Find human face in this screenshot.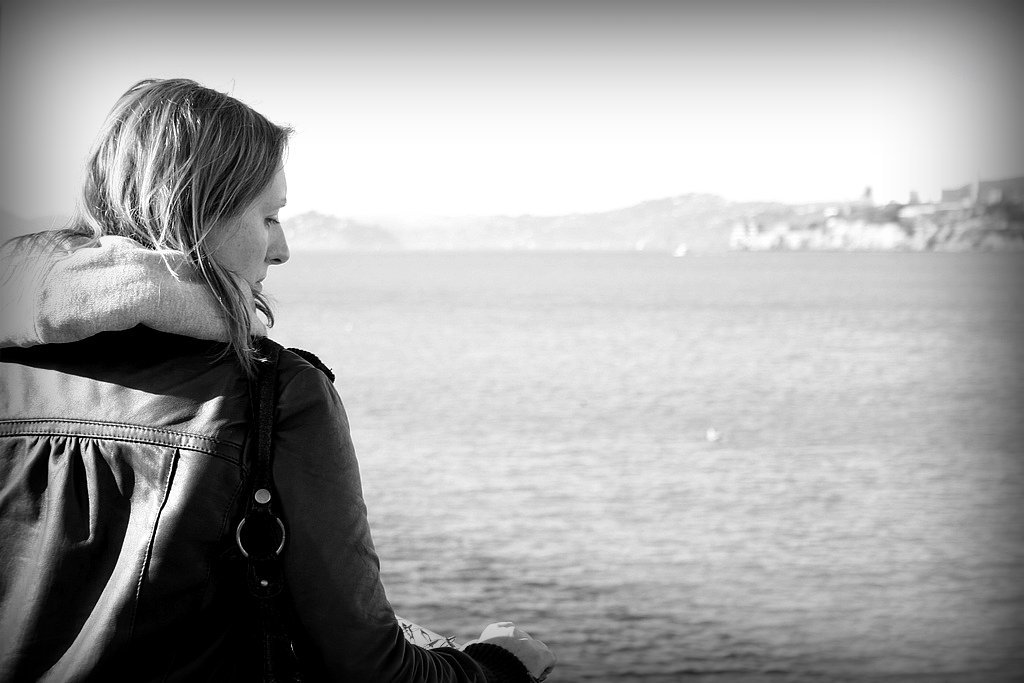
The bounding box for human face is l=204, t=157, r=291, b=303.
